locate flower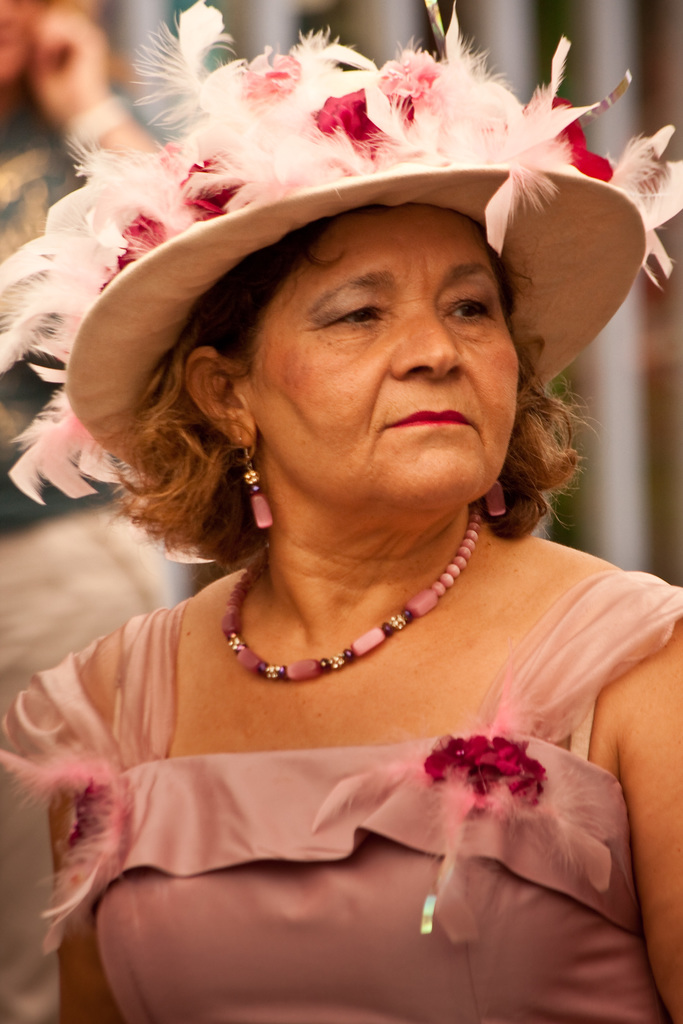
{"left": 425, "top": 729, "right": 552, "bottom": 808}
